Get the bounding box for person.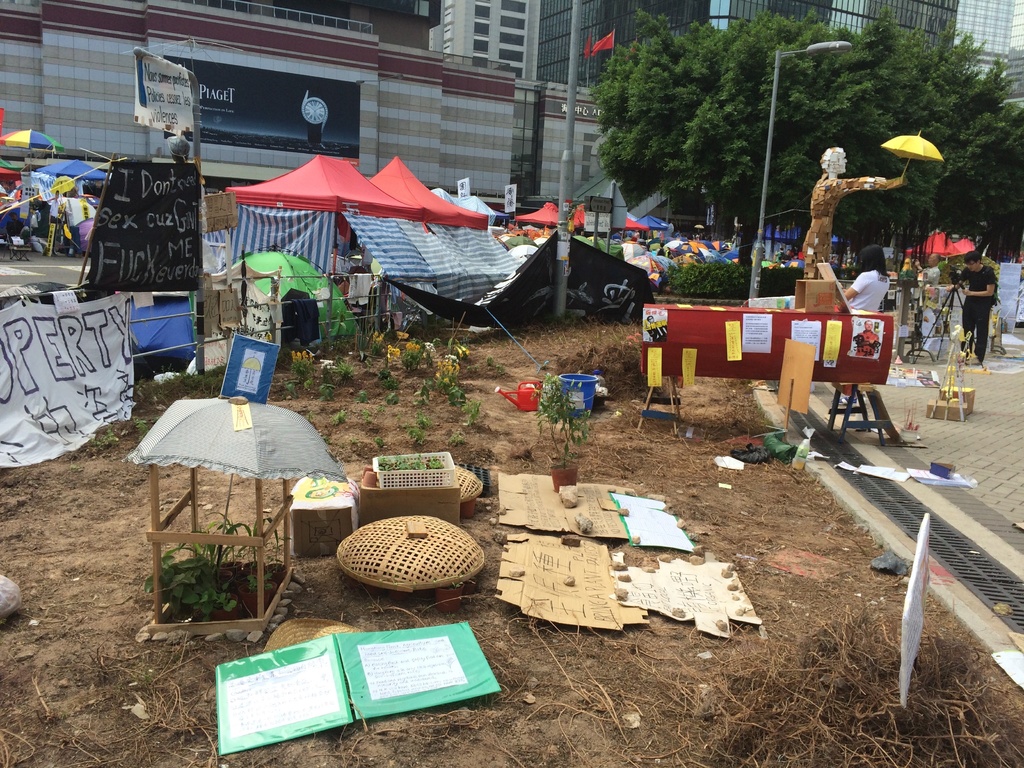
bbox=[956, 252, 1002, 372].
